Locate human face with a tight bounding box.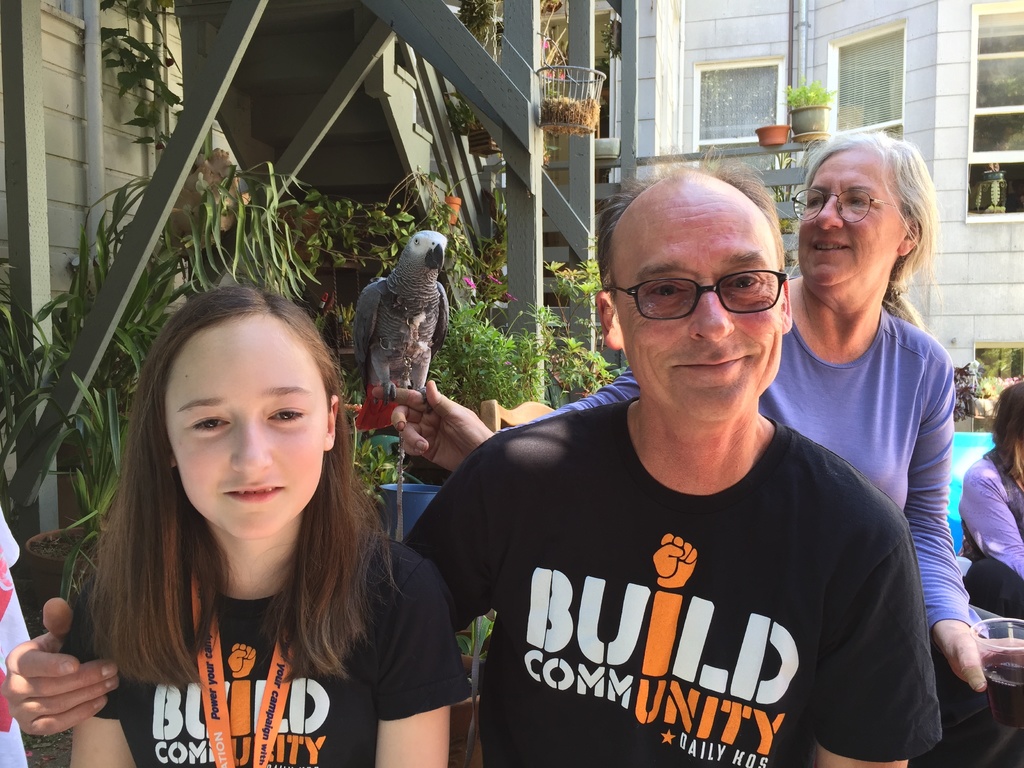
<bbox>800, 155, 900, 296</bbox>.
